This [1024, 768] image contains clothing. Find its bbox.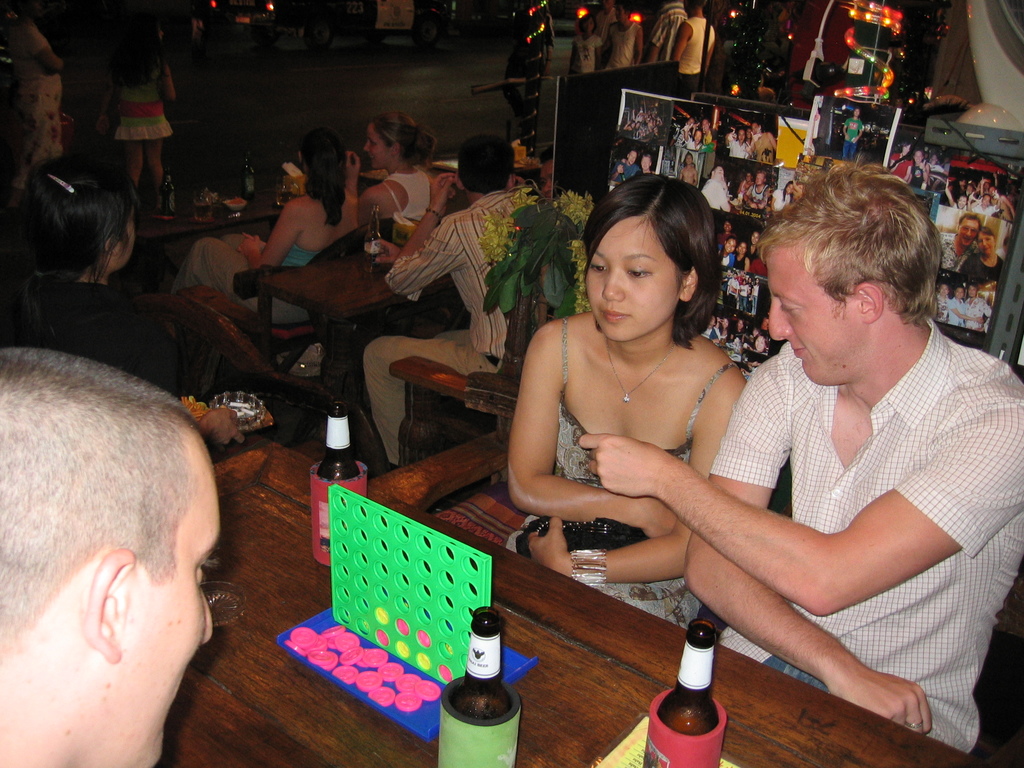
(left=496, top=317, right=754, bottom=639).
